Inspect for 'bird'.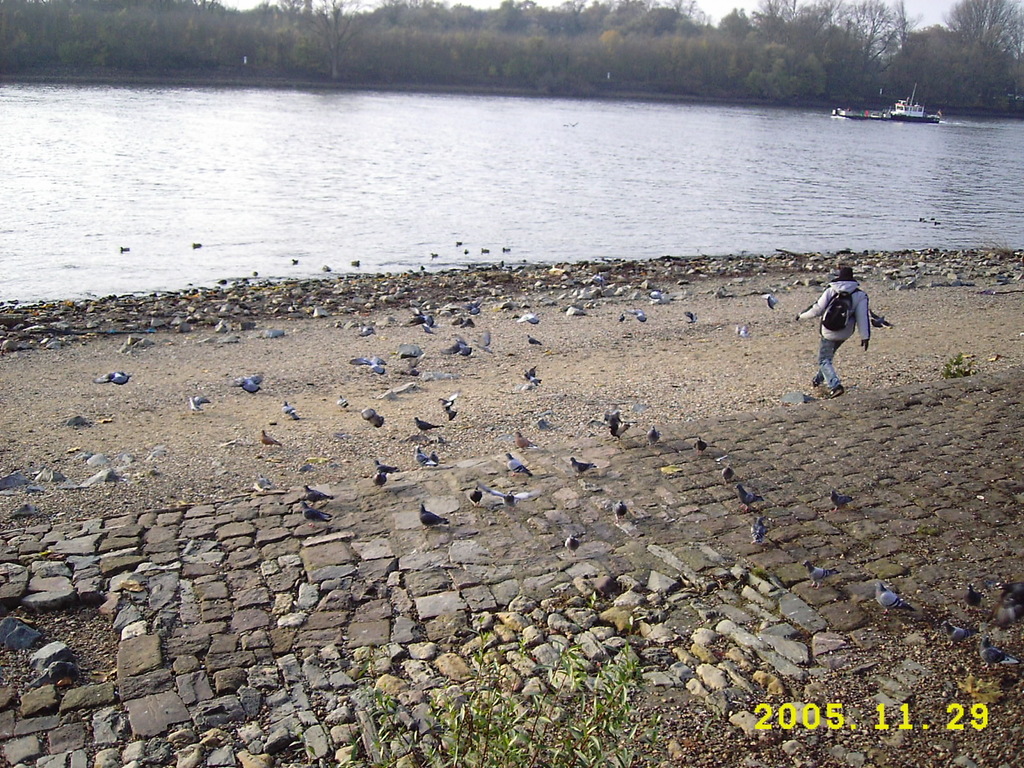
Inspection: [595, 274, 607, 289].
